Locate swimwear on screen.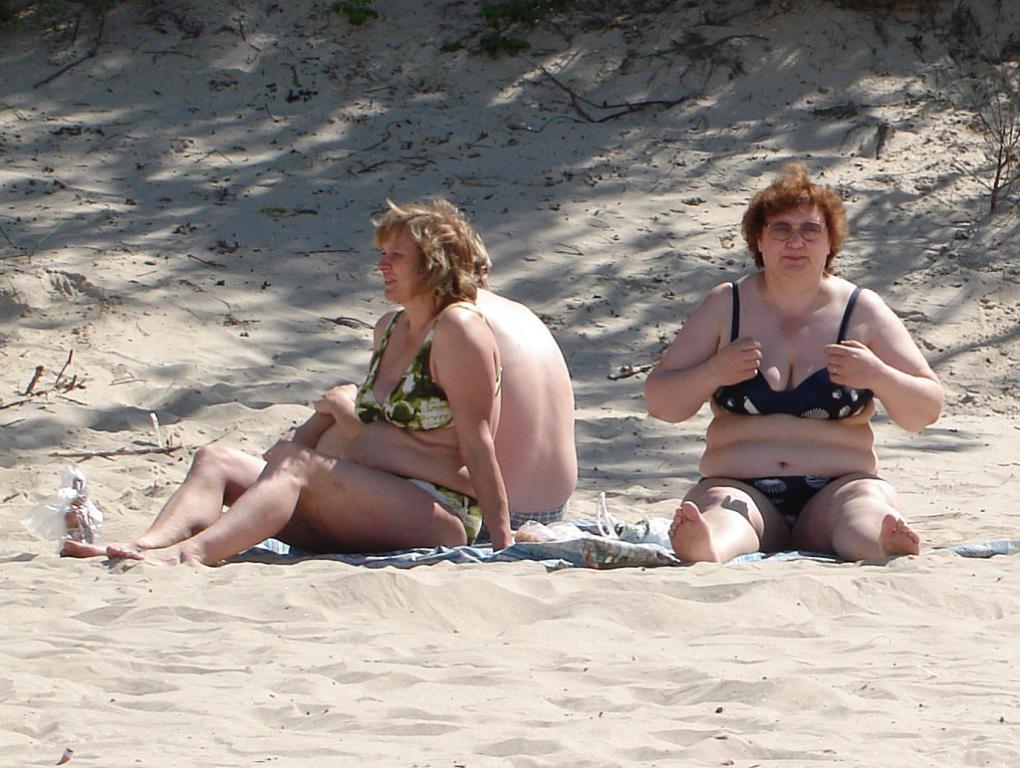
On screen at detection(361, 302, 506, 434).
